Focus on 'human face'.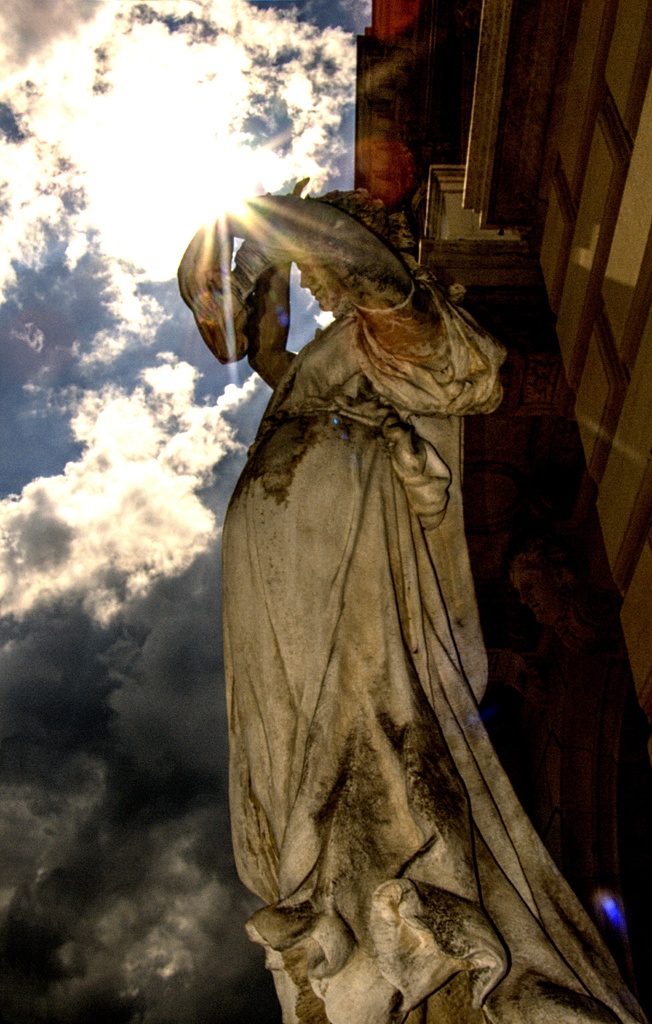
Focused at 296:259:343:312.
